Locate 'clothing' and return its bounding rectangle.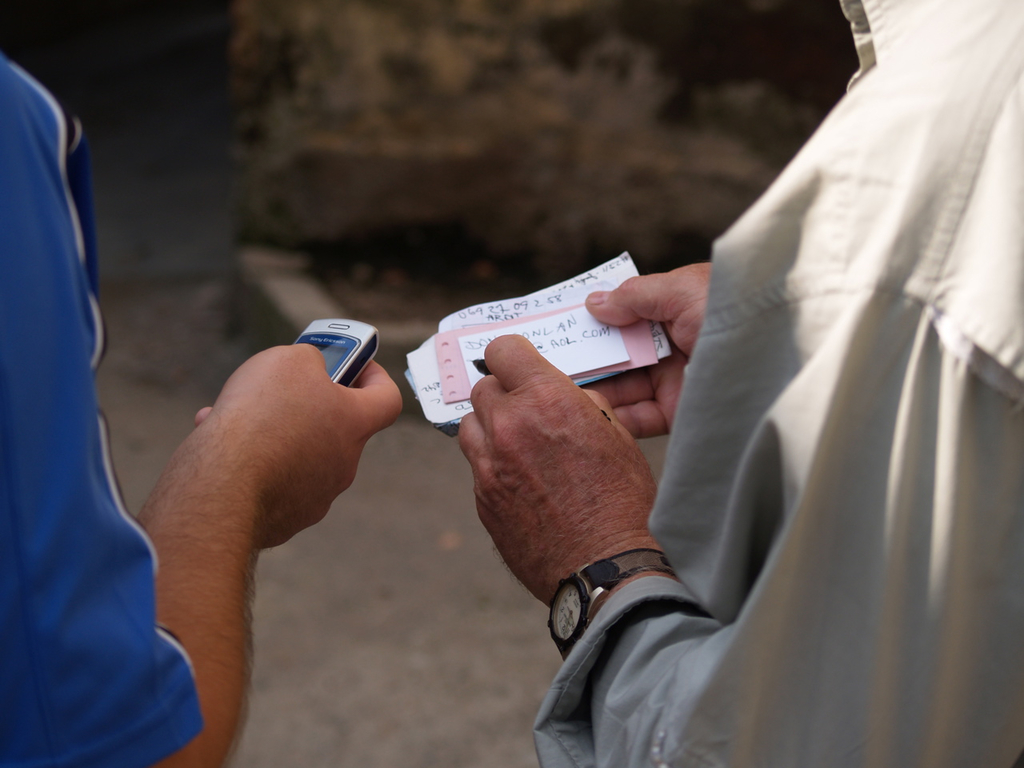
{"x1": 0, "y1": 44, "x2": 202, "y2": 767}.
